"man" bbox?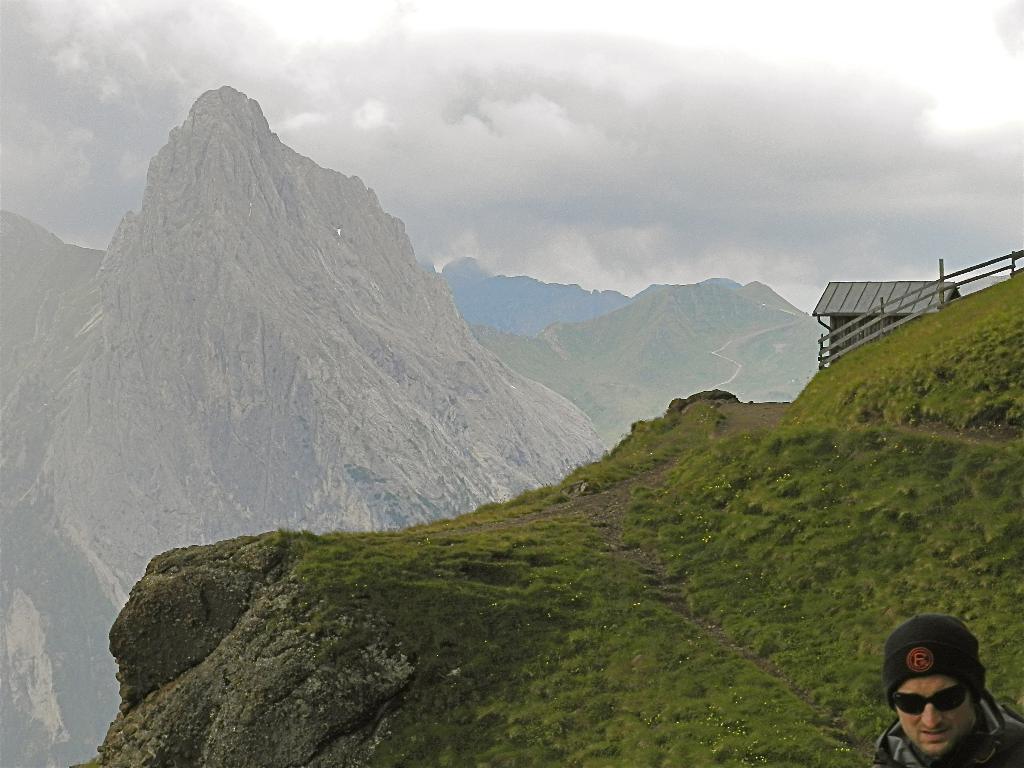
pyautogui.locateOnScreen(876, 610, 1023, 767)
